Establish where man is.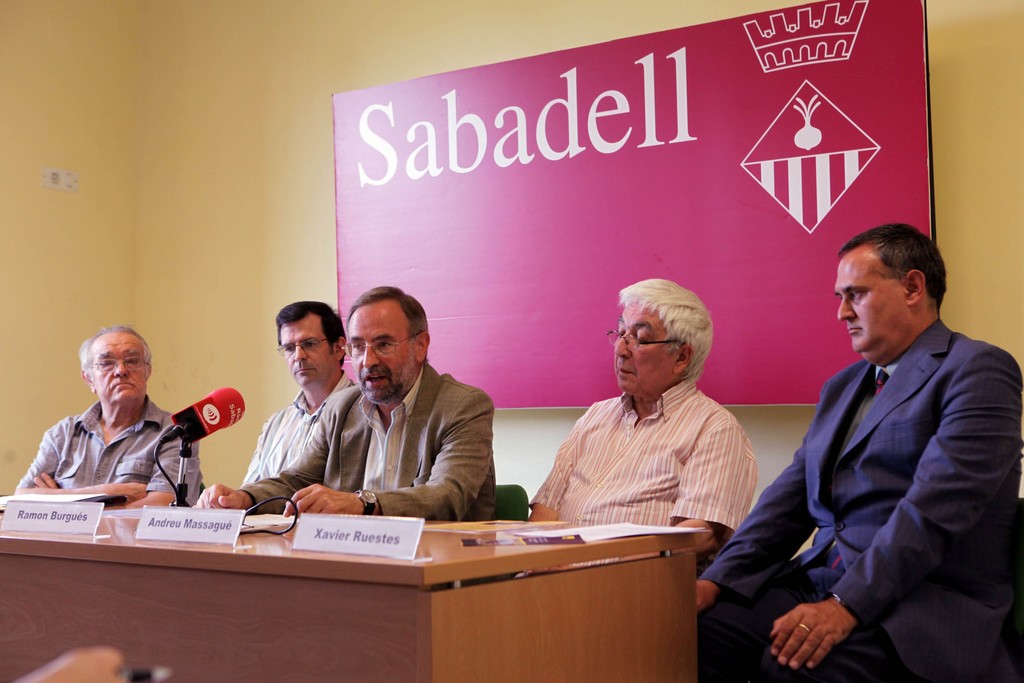
Established at (left=237, top=301, right=358, bottom=486).
